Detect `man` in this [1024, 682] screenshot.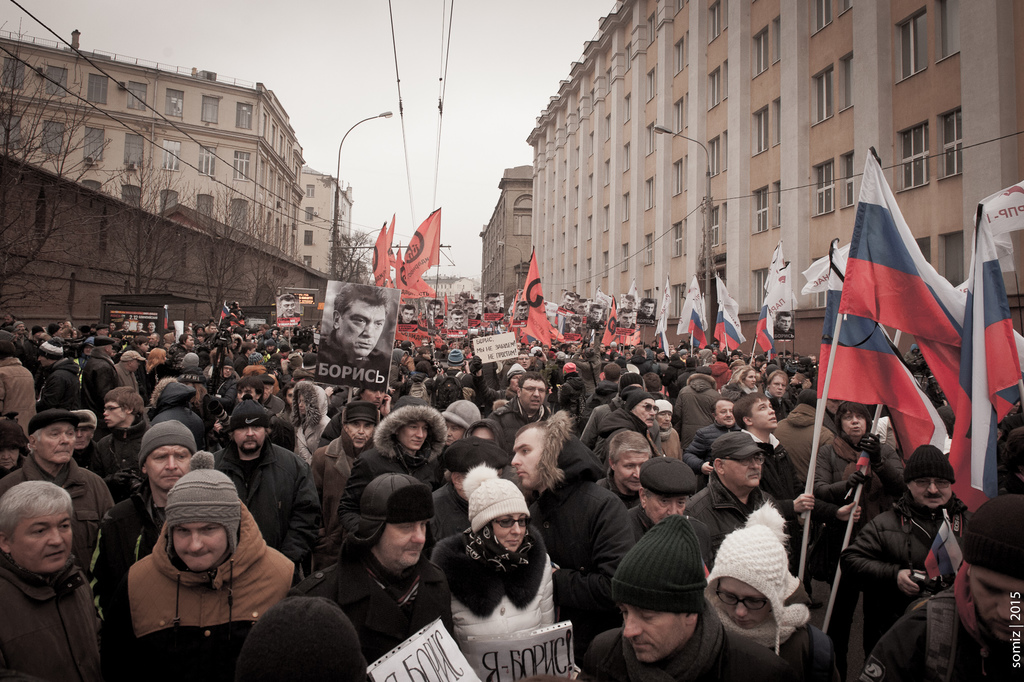
Detection: (593, 388, 659, 457).
